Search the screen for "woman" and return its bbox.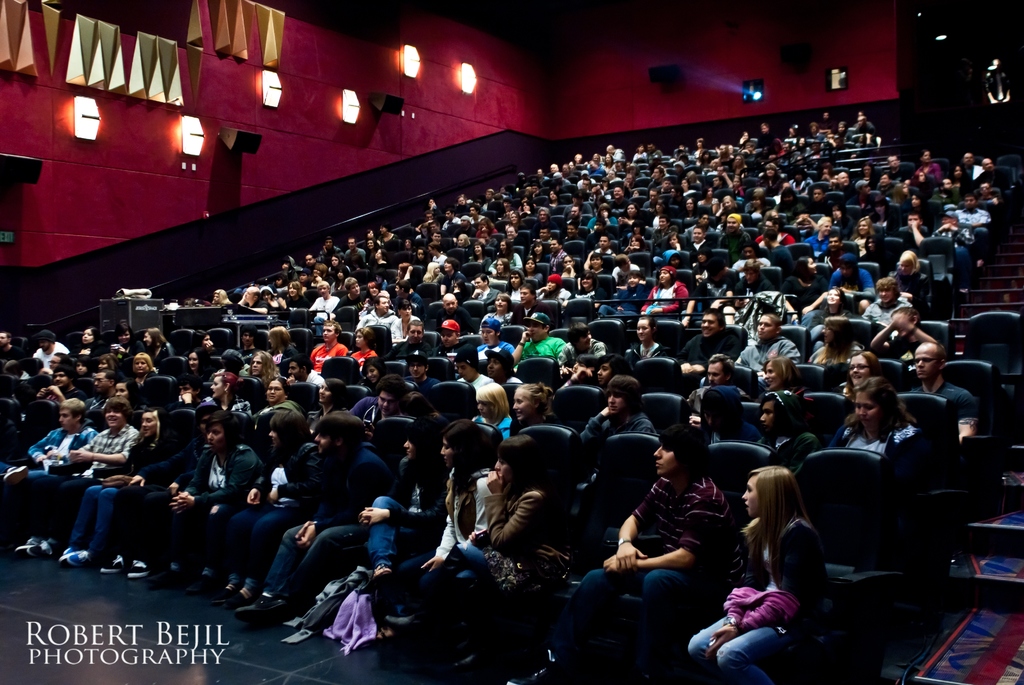
Found: BBox(396, 419, 499, 643).
